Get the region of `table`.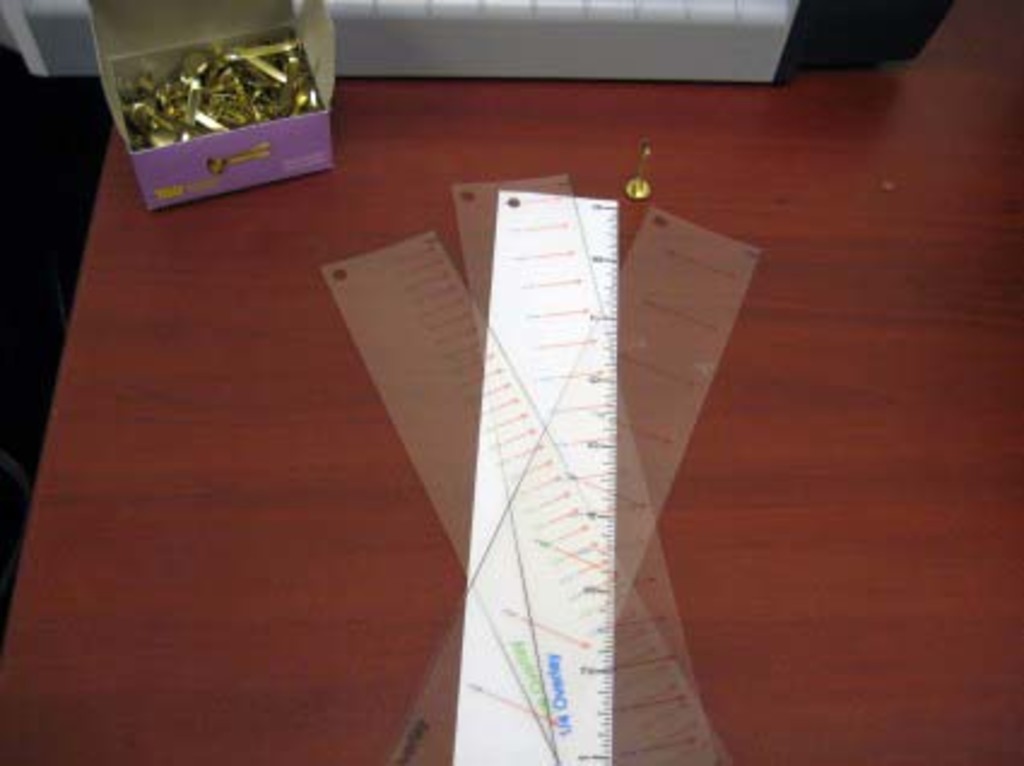
BBox(17, 0, 911, 765).
